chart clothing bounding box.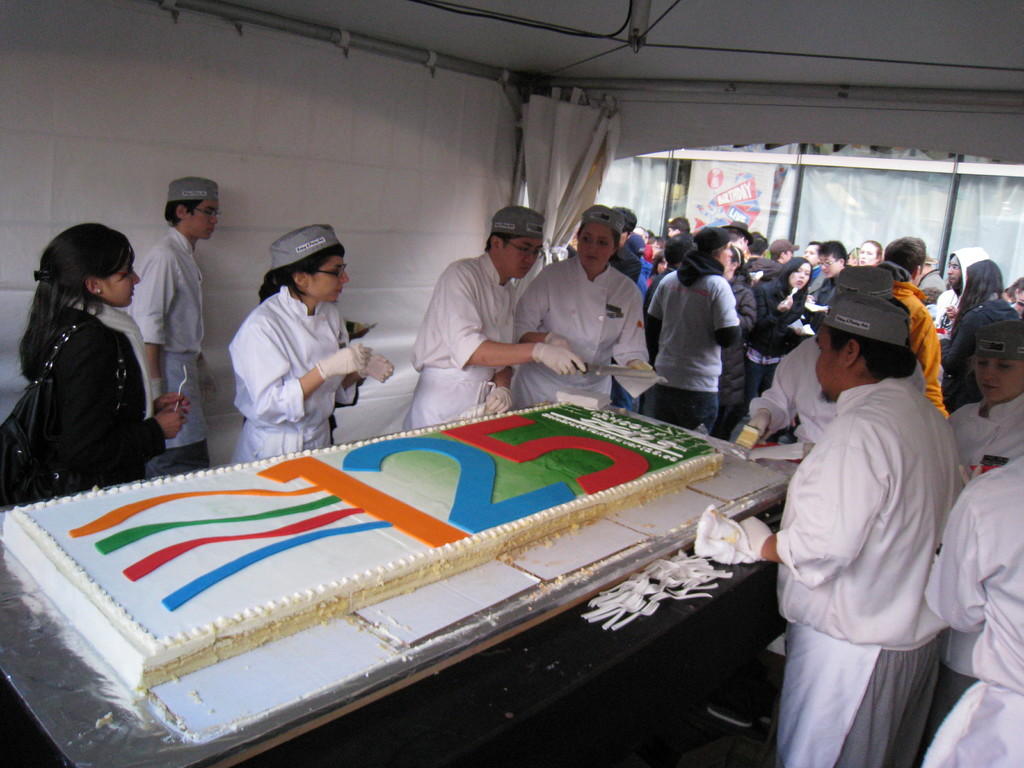
Charted: select_region(742, 318, 840, 451).
